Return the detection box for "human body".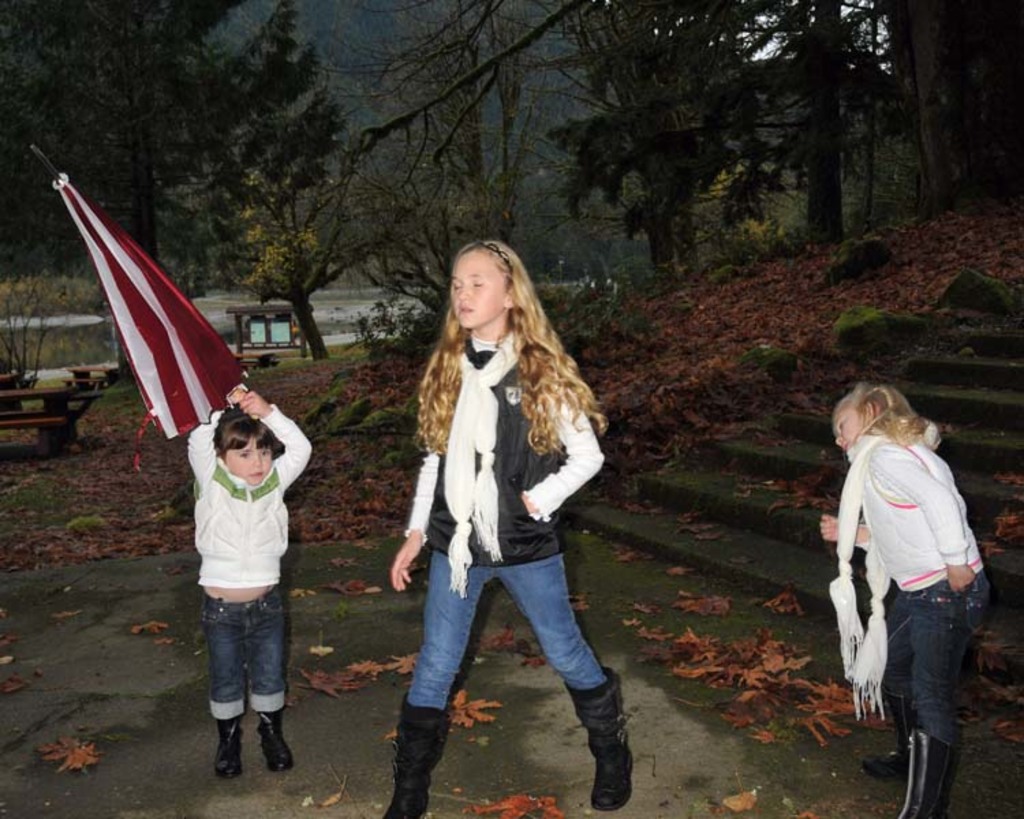
{"x1": 826, "y1": 375, "x2": 994, "y2": 809}.
